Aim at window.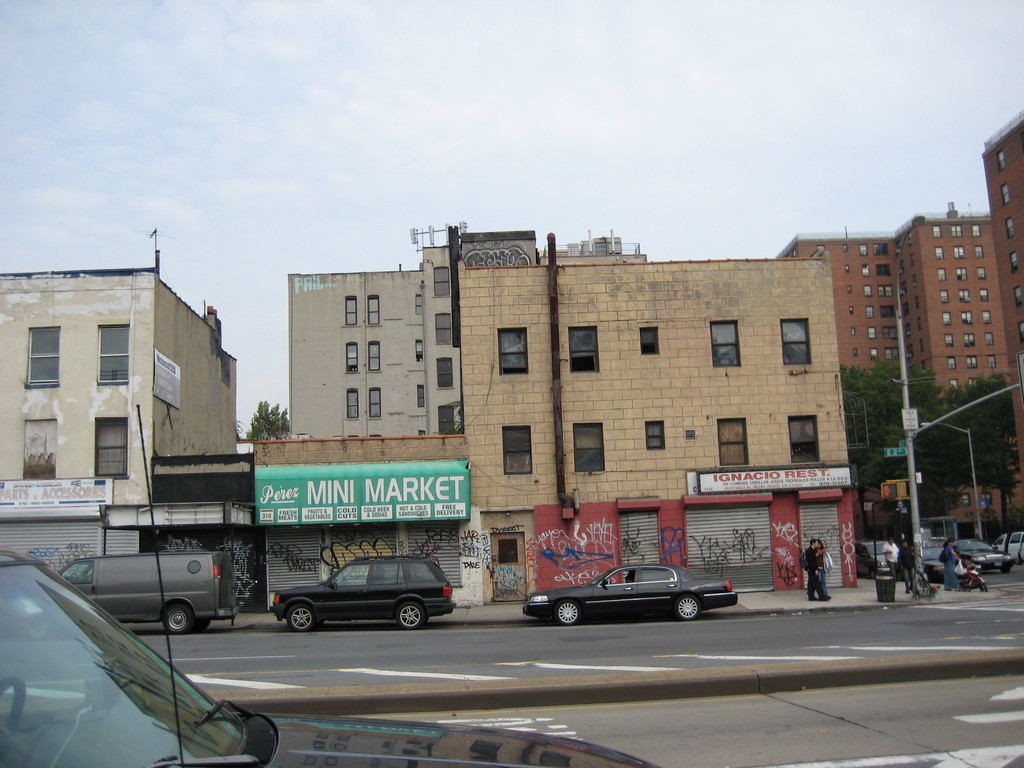
Aimed at rect(1000, 182, 1010, 207).
